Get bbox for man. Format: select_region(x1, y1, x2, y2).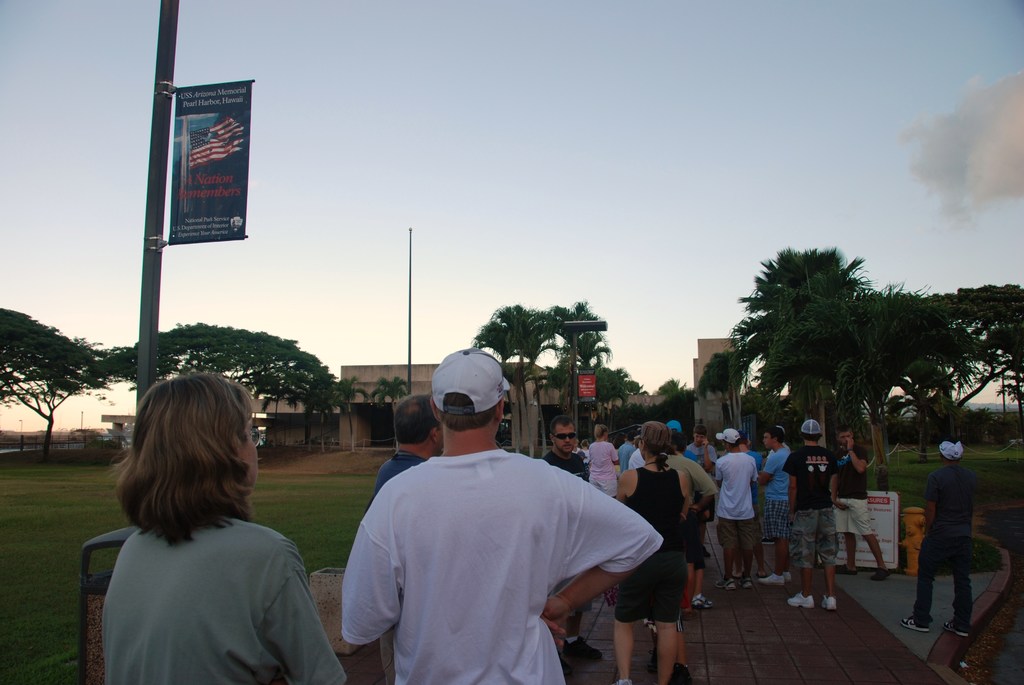
select_region(757, 424, 794, 593).
